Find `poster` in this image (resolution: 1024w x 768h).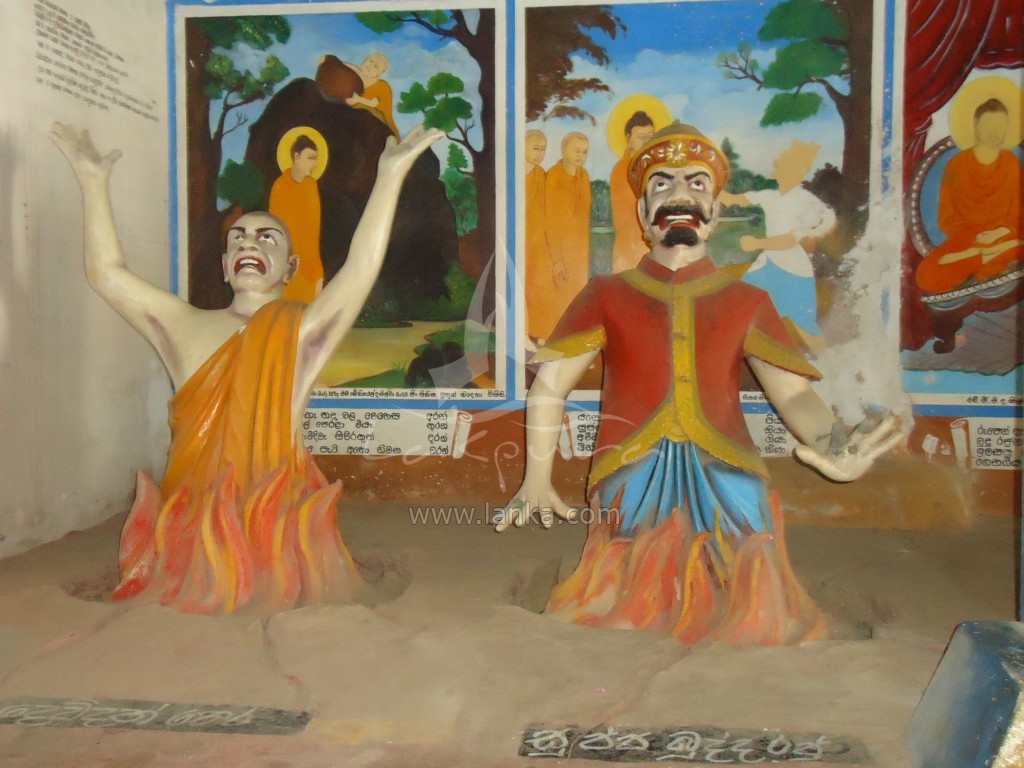
<region>0, 0, 1023, 767</region>.
